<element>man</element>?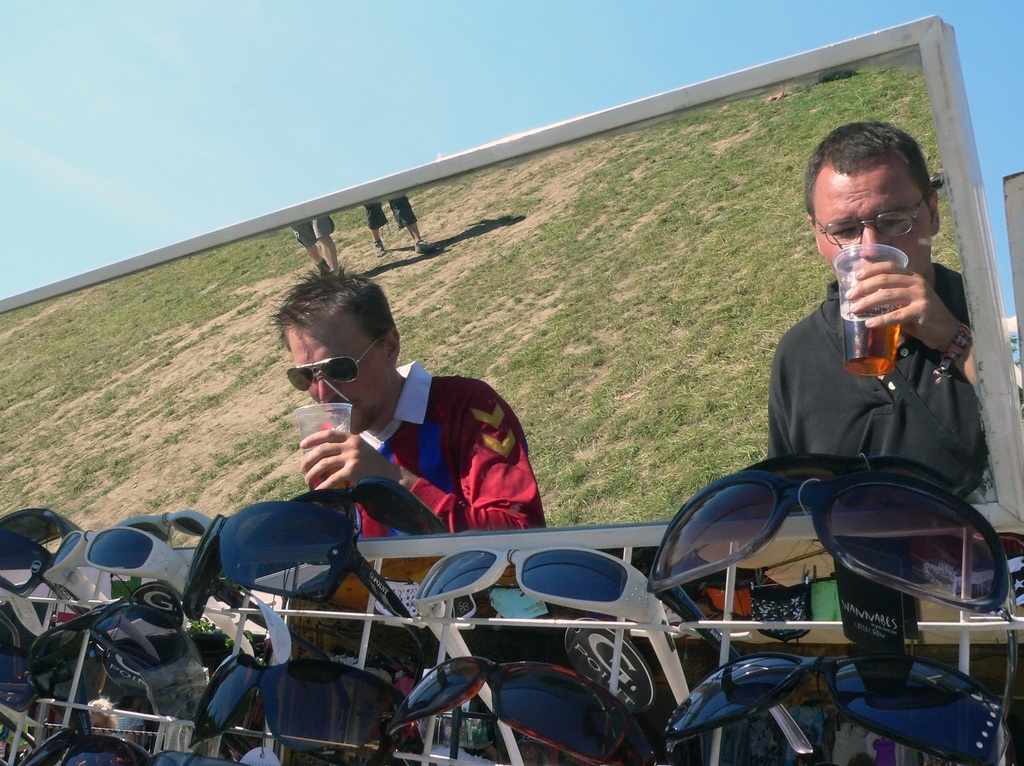
crop(266, 256, 547, 537)
